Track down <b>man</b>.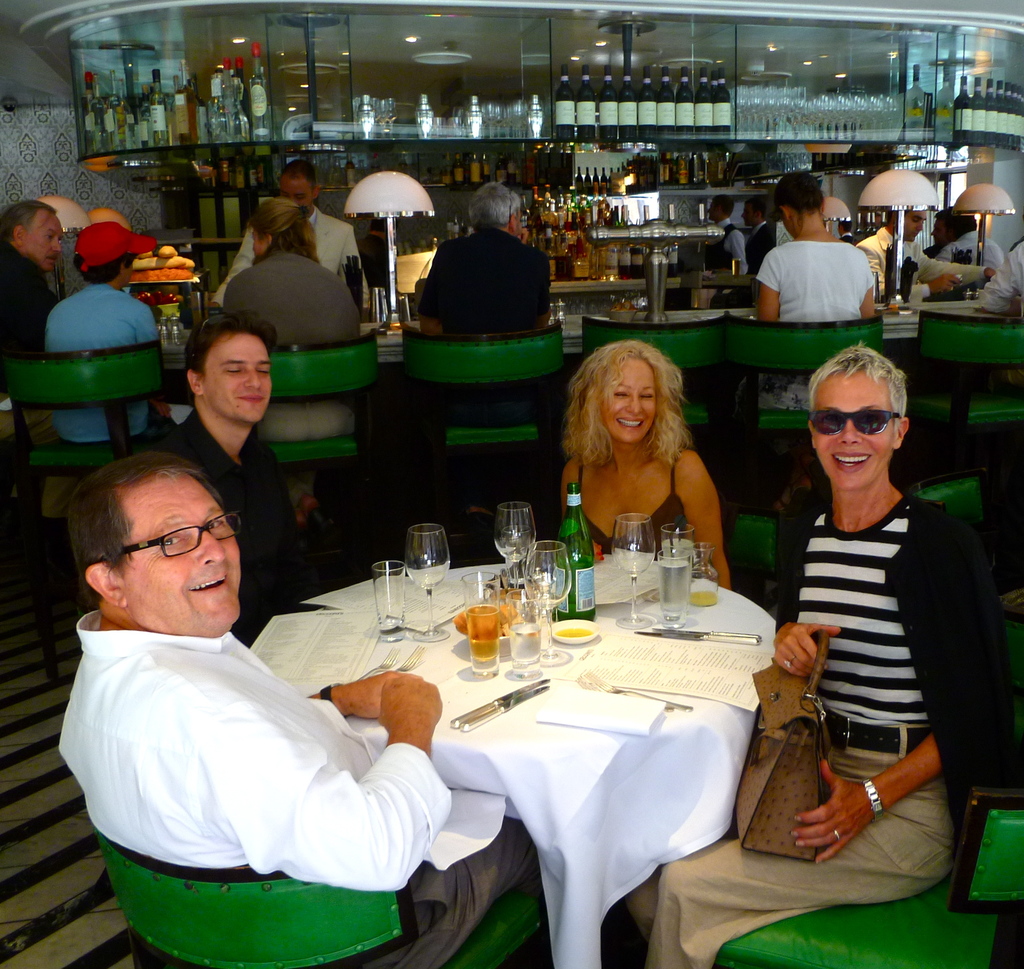
Tracked to left=206, top=159, right=372, bottom=317.
